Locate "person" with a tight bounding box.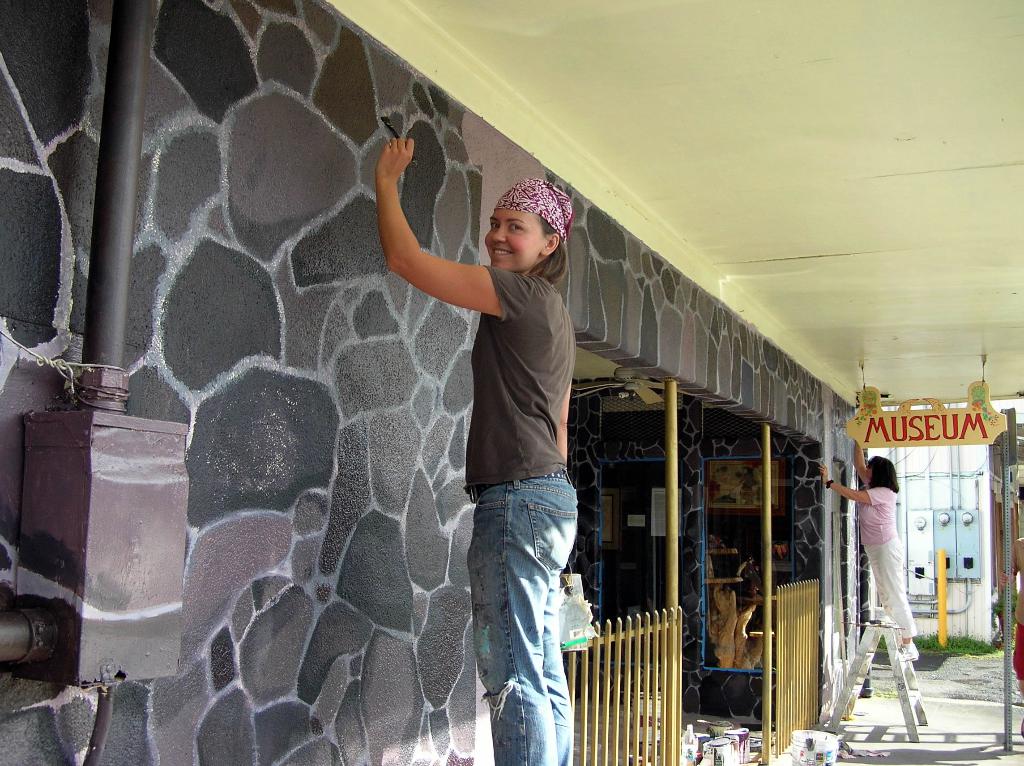
<box>818,440,918,665</box>.
